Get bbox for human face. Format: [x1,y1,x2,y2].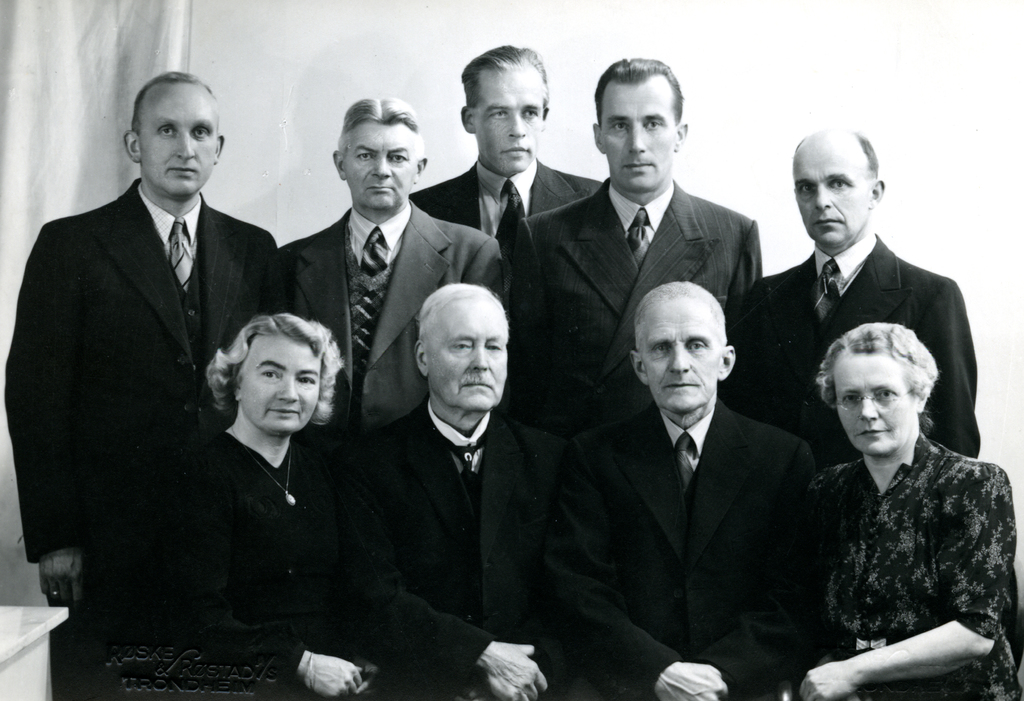
[140,86,218,197].
